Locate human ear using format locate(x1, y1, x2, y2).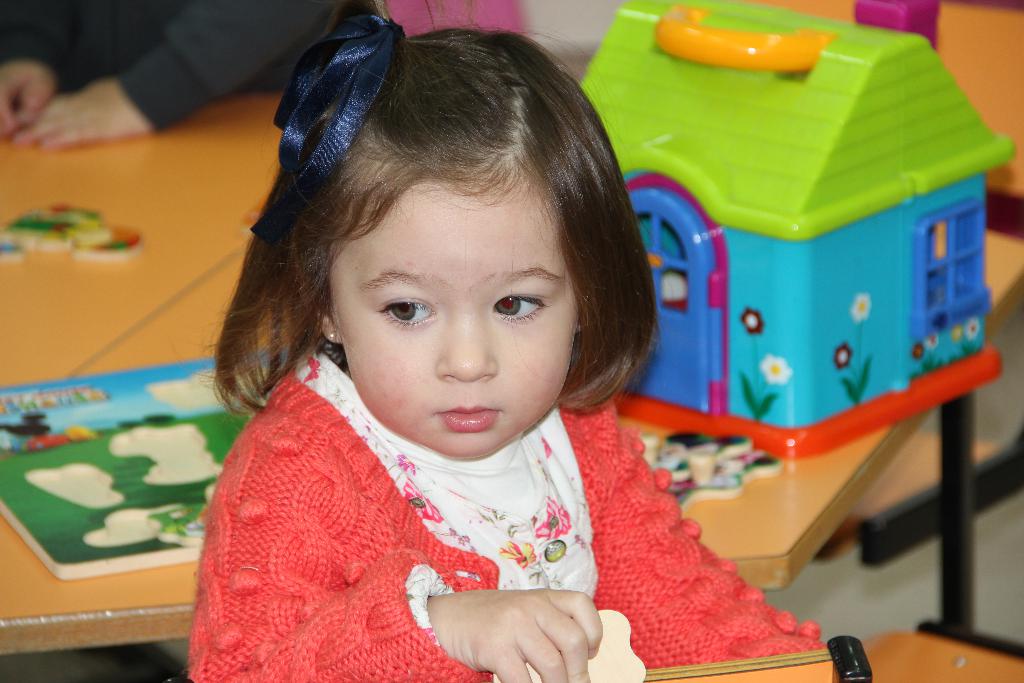
locate(299, 278, 342, 343).
